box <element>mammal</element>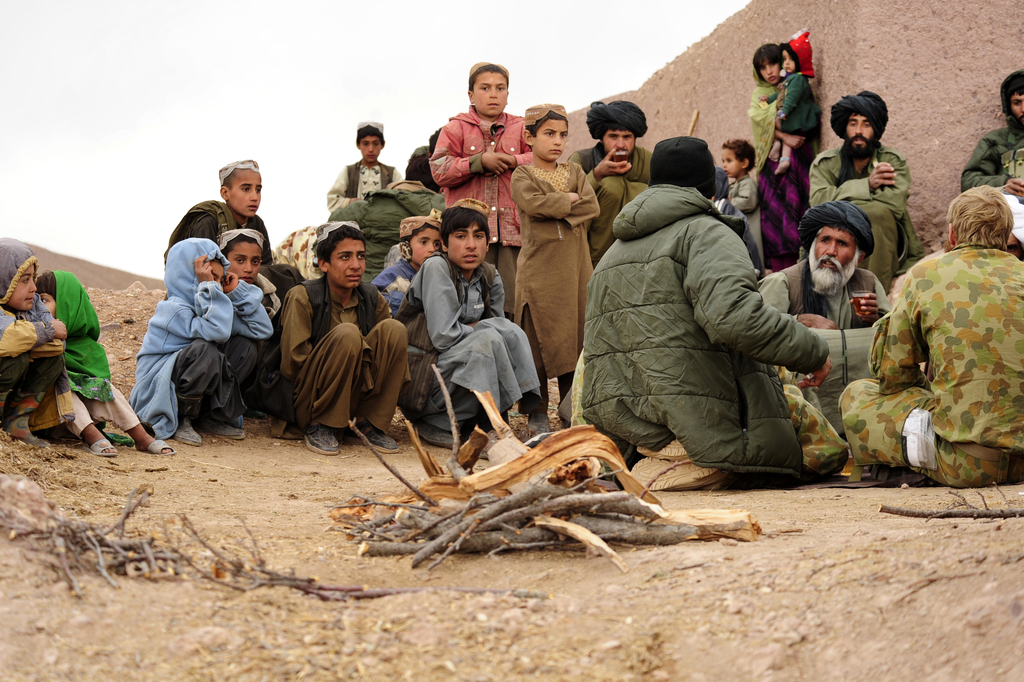
(x1=0, y1=236, x2=79, y2=450)
